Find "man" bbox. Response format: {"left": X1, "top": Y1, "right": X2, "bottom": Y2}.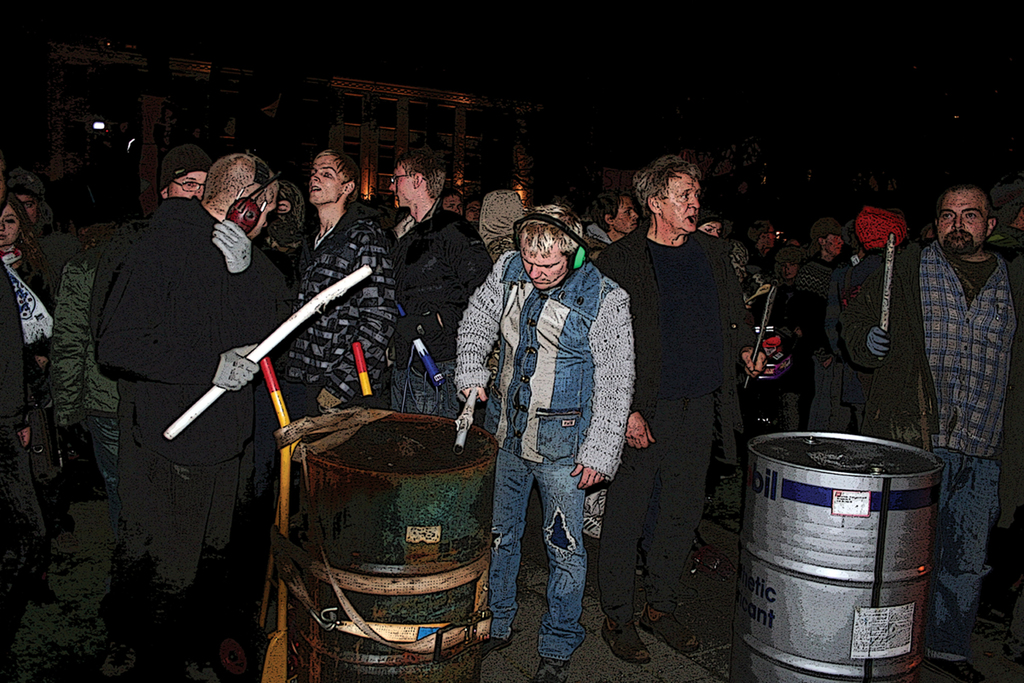
{"left": 436, "top": 186, "right": 460, "bottom": 214}.
